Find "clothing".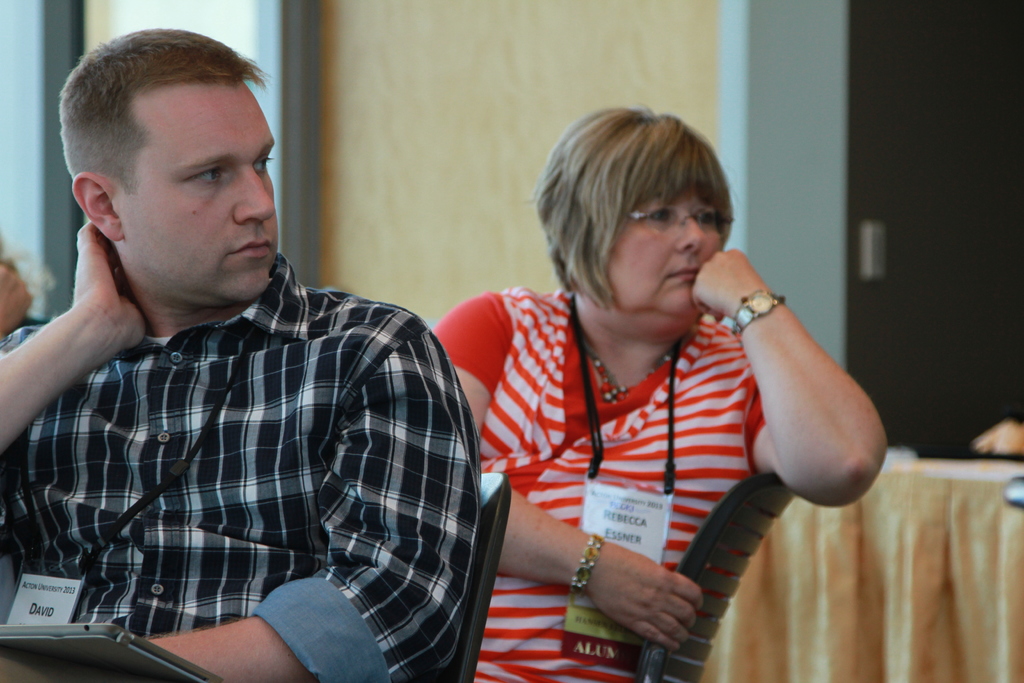
pyautogui.locateOnScreen(0, 236, 523, 660).
